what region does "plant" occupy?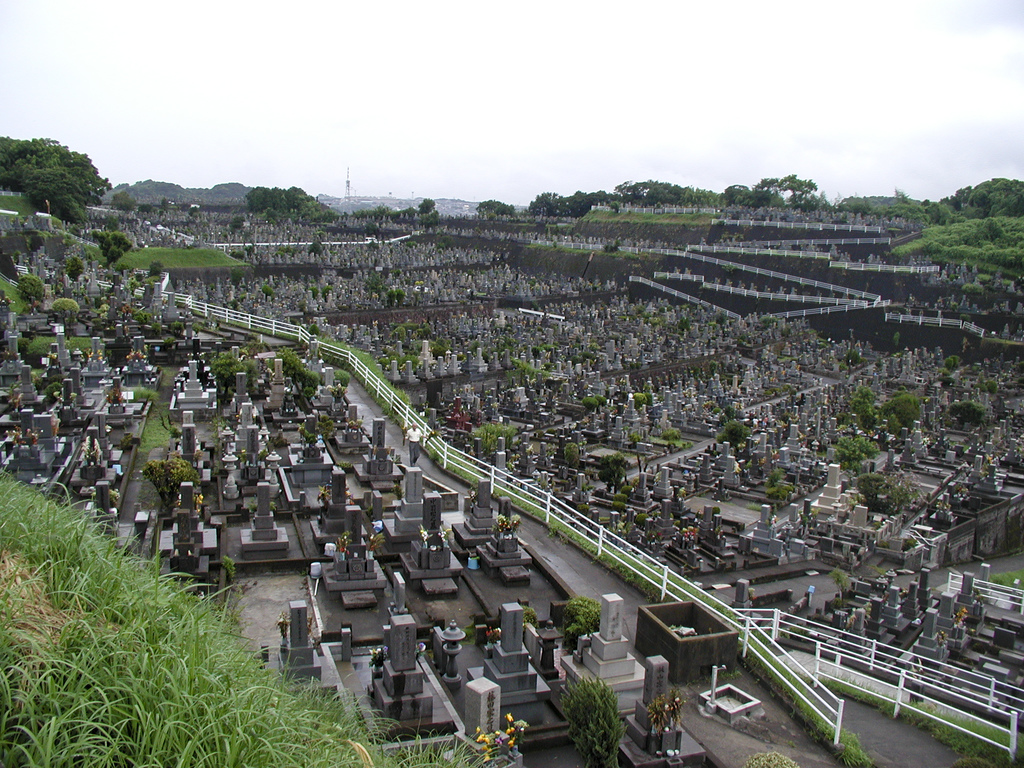
<bbox>402, 351, 419, 371</bbox>.
